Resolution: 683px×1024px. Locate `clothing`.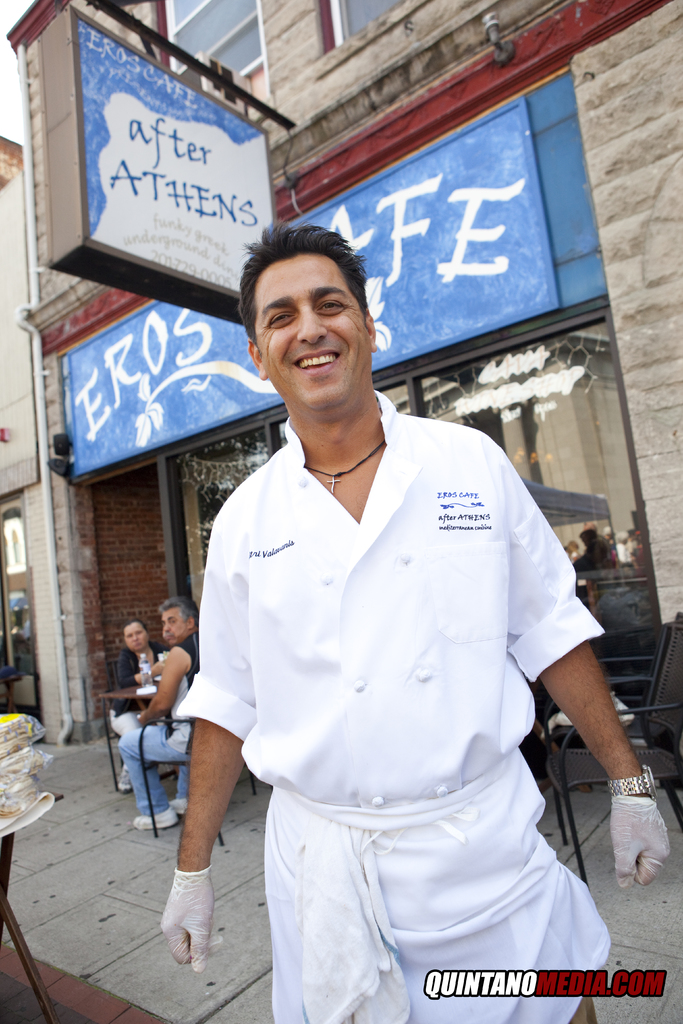
115:627:201:820.
